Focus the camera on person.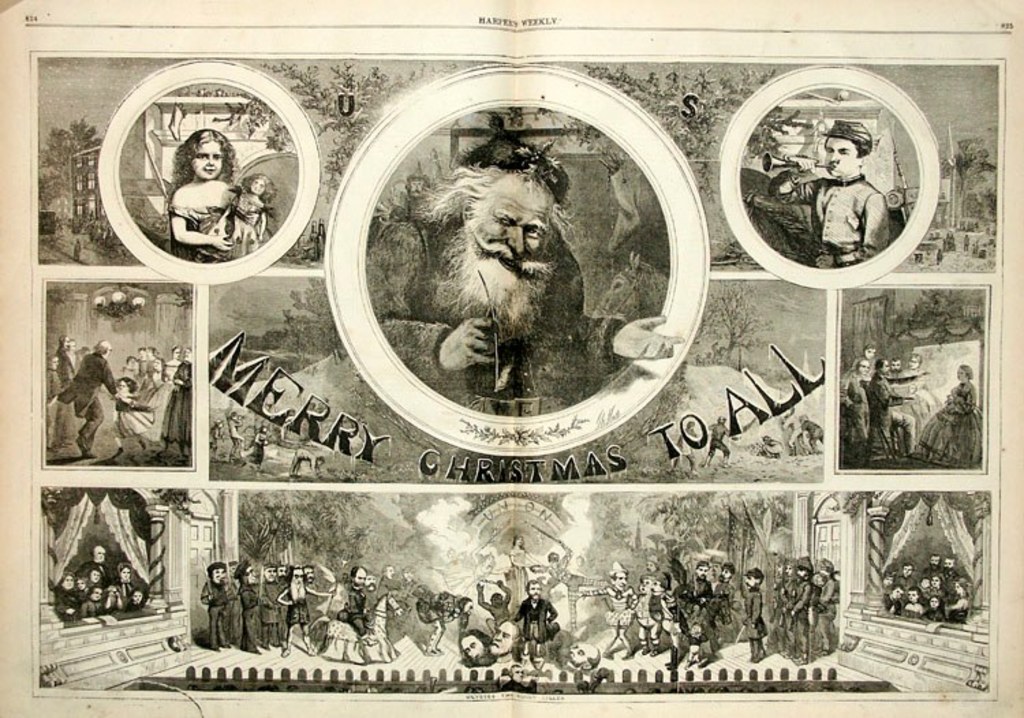
Focus region: box=[767, 116, 885, 268].
